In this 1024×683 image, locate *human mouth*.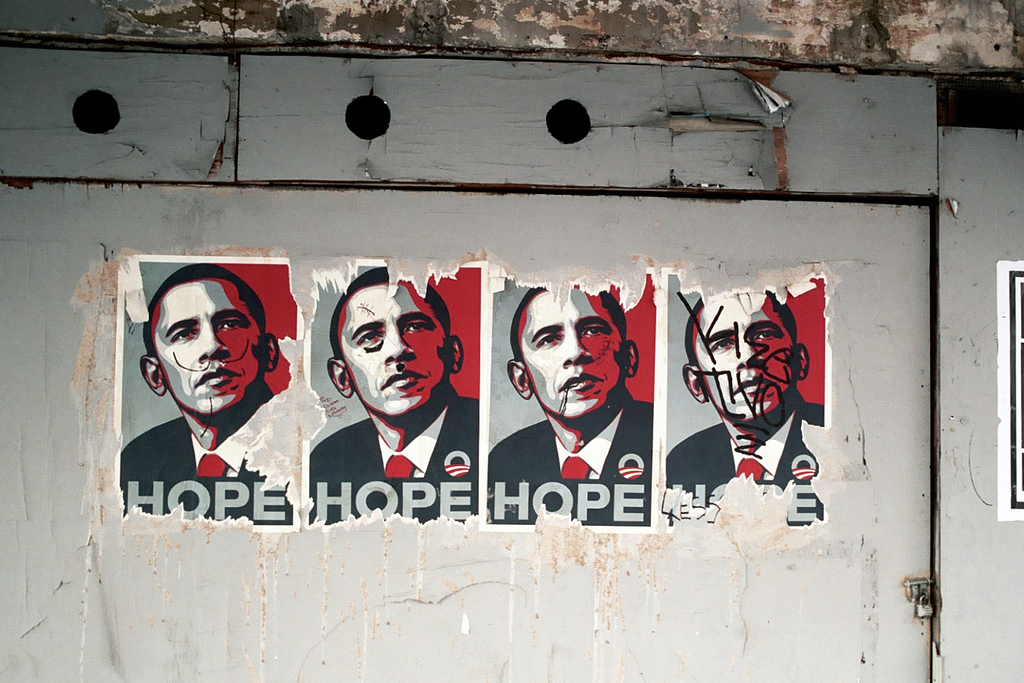
Bounding box: x1=733, y1=378, x2=781, y2=401.
